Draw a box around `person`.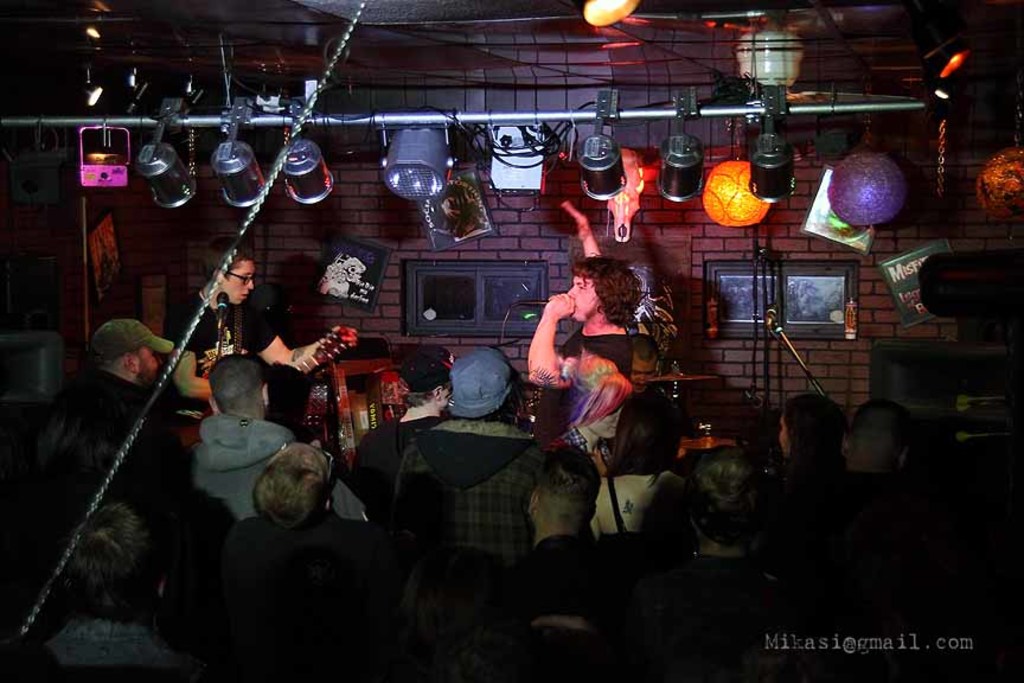
<bbox>219, 441, 384, 628</bbox>.
